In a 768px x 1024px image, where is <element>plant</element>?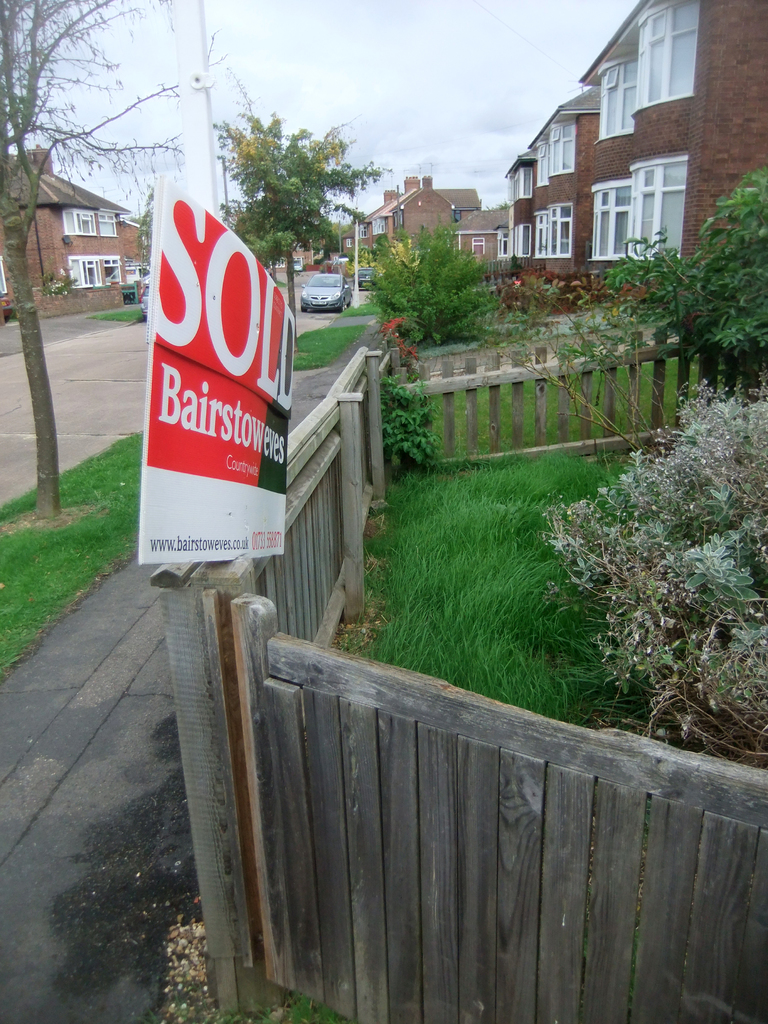
88/308/142/323.
